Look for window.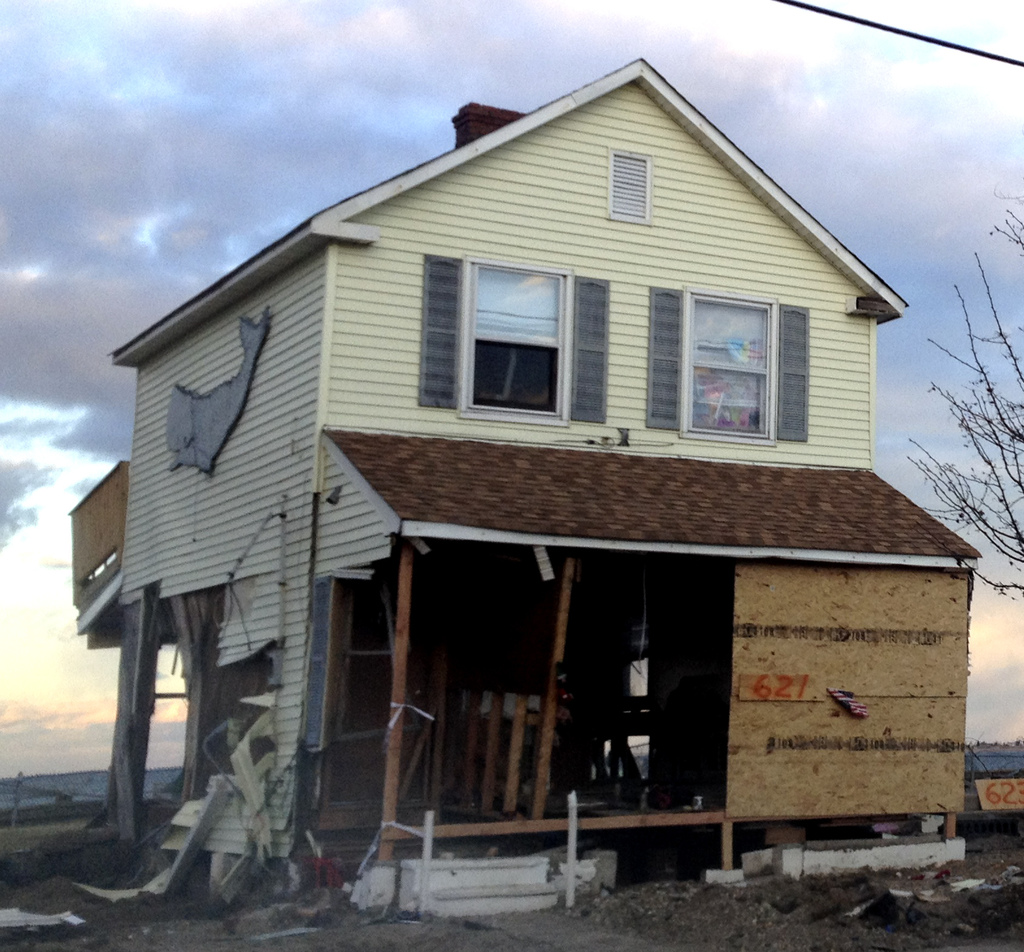
Found: 413, 259, 621, 432.
